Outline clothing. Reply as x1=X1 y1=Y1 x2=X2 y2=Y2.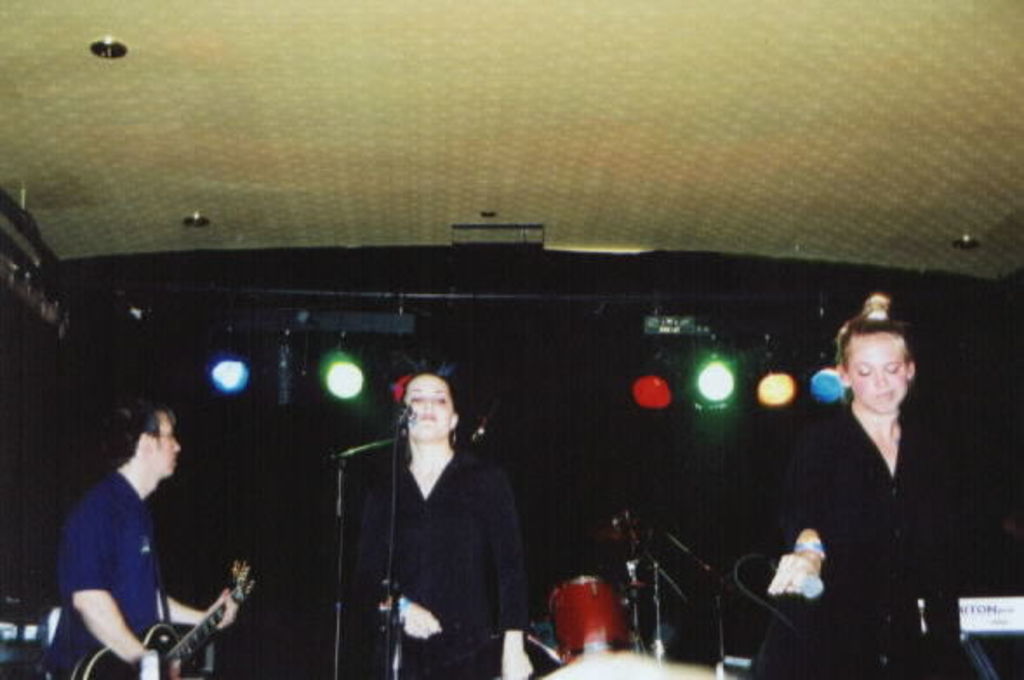
x1=49 y1=442 x2=209 y2=663.
